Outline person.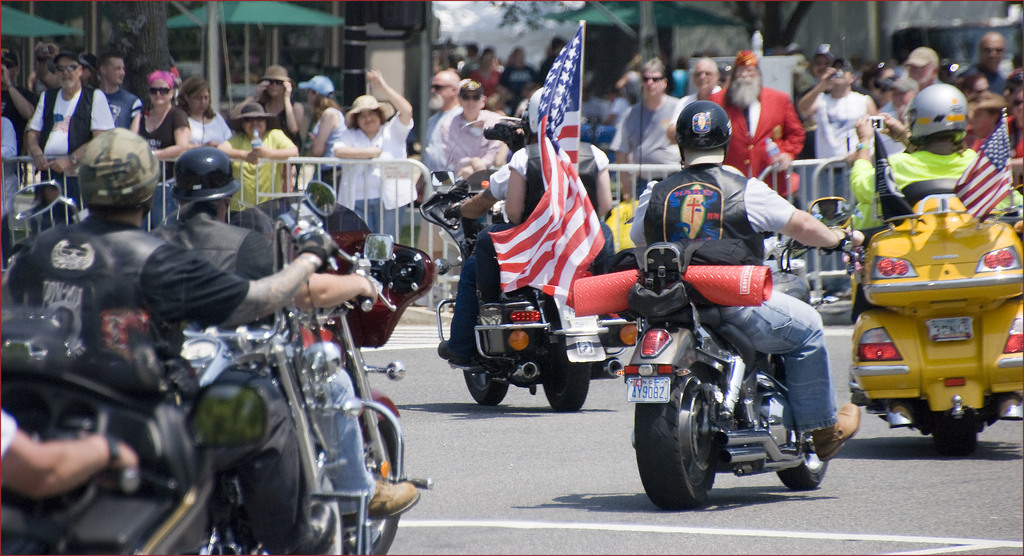
Outline: 495:86:624:368.
